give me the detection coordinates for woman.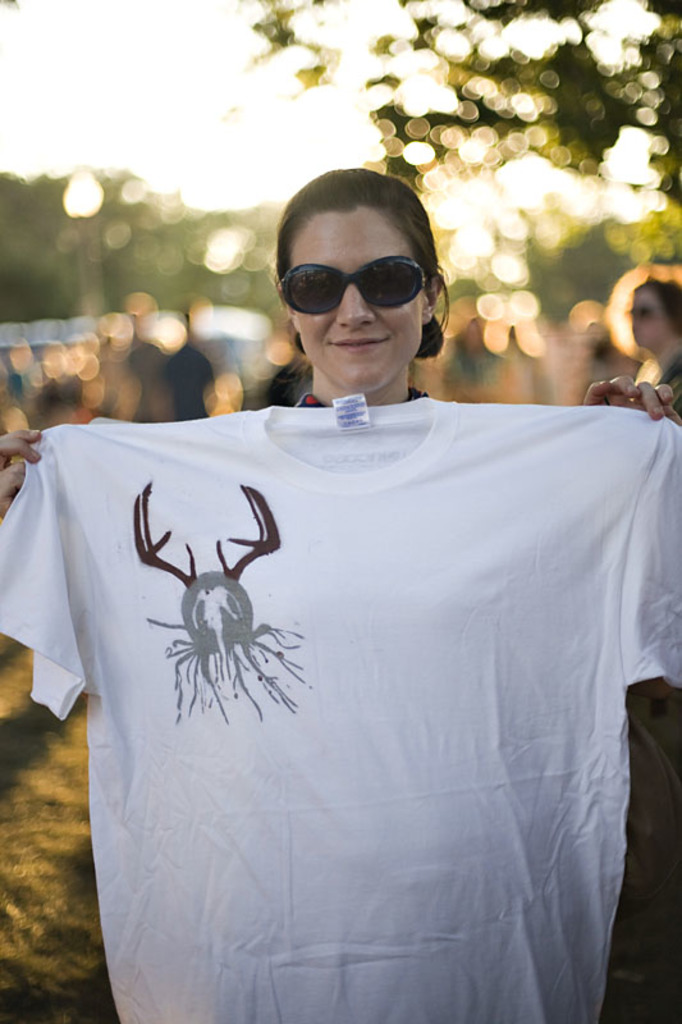
0,172,681,547.
